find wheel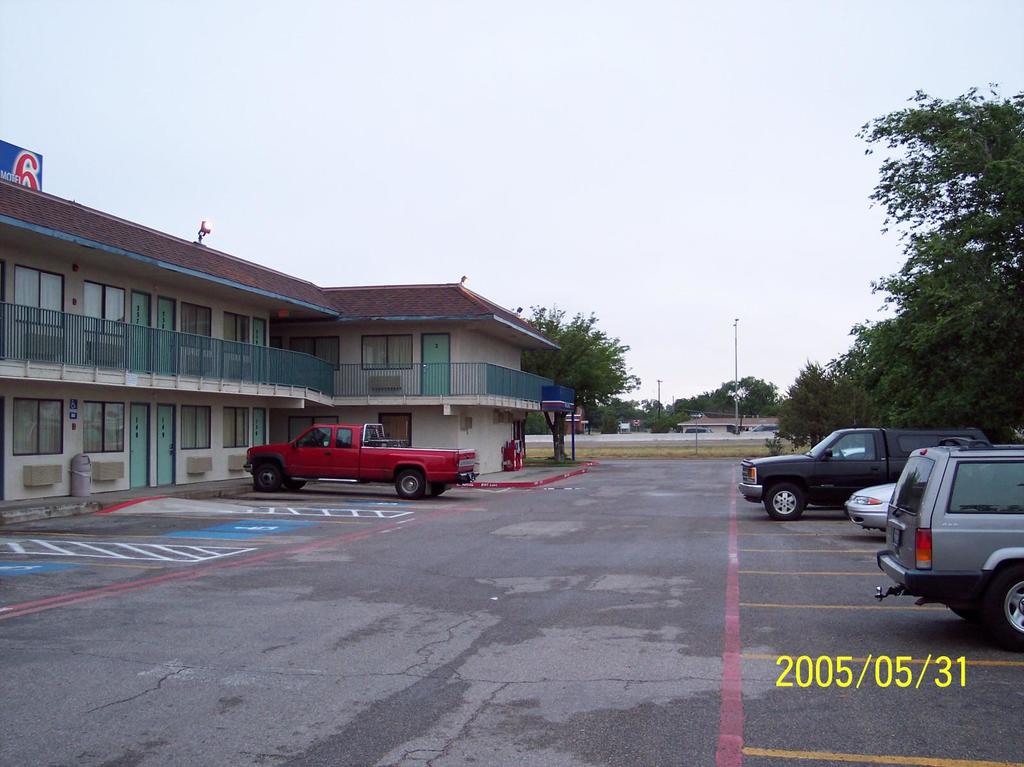
984,567,1023,658
